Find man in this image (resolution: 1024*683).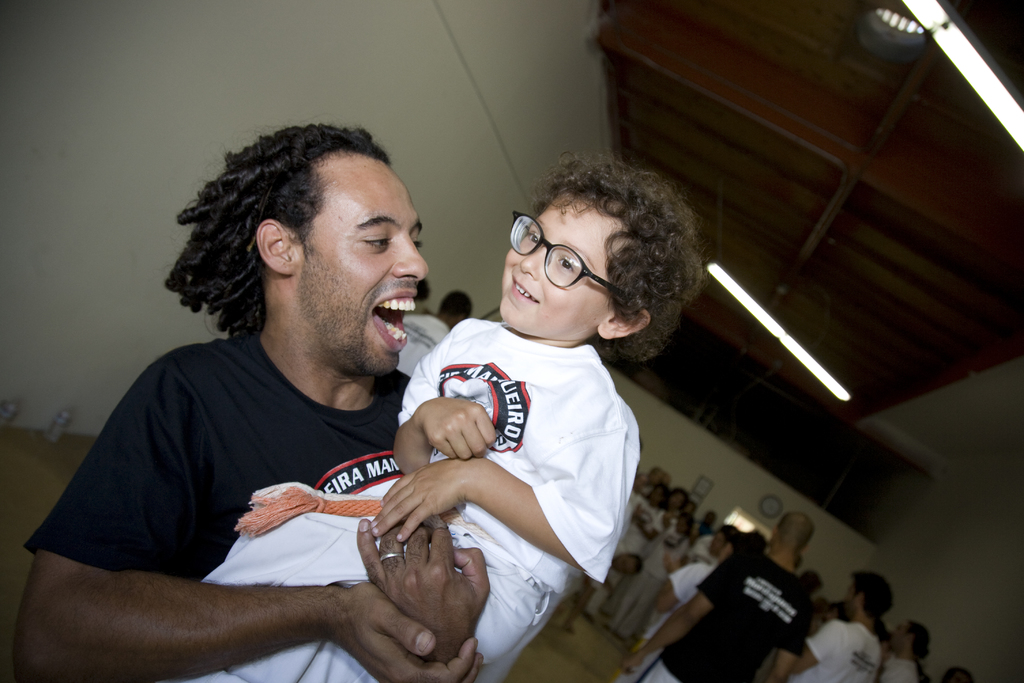
<bbox>6, 123, 492, 682</bbox>.
